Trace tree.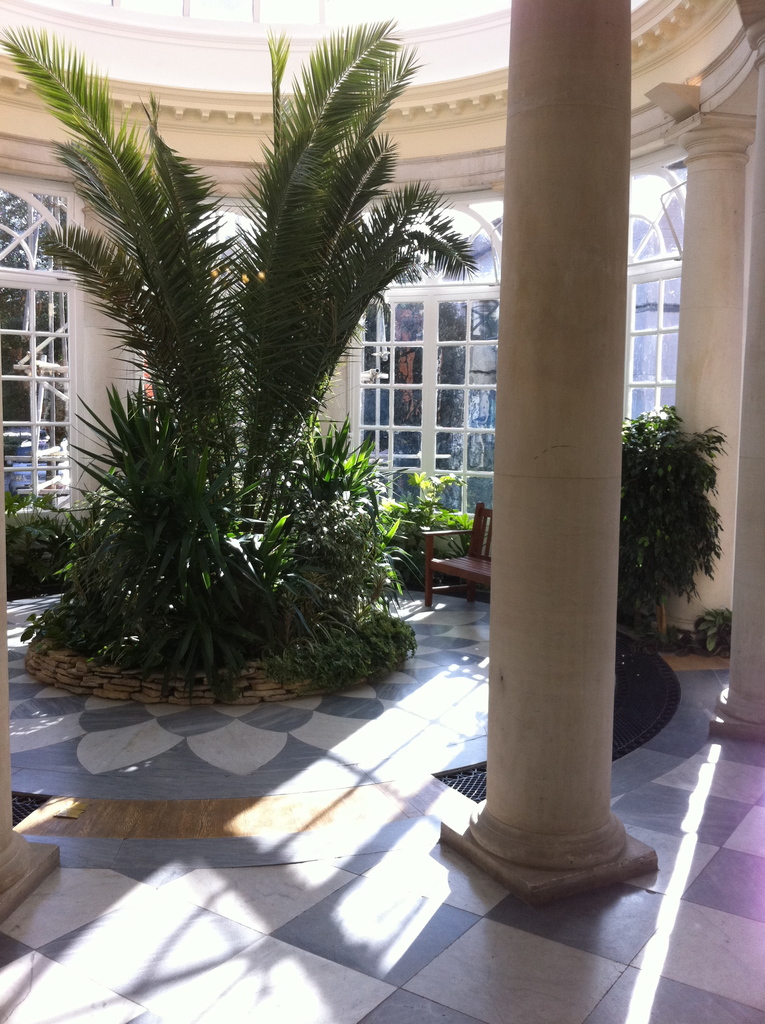
Traced to [0, 0, 524, 776].
